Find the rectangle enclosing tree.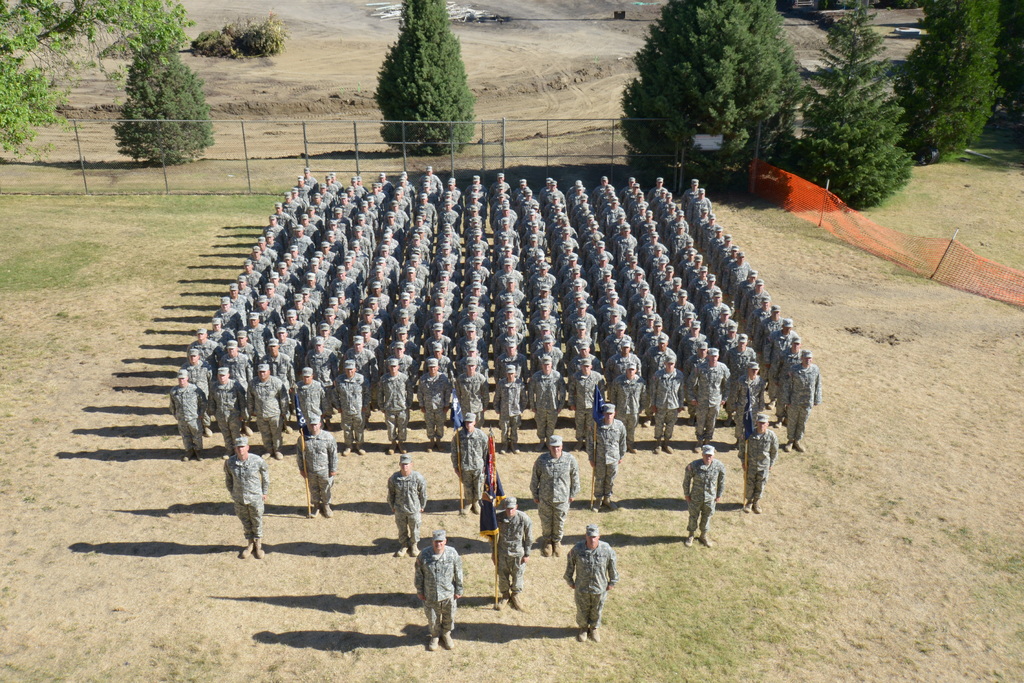
[182,13,286,57].
